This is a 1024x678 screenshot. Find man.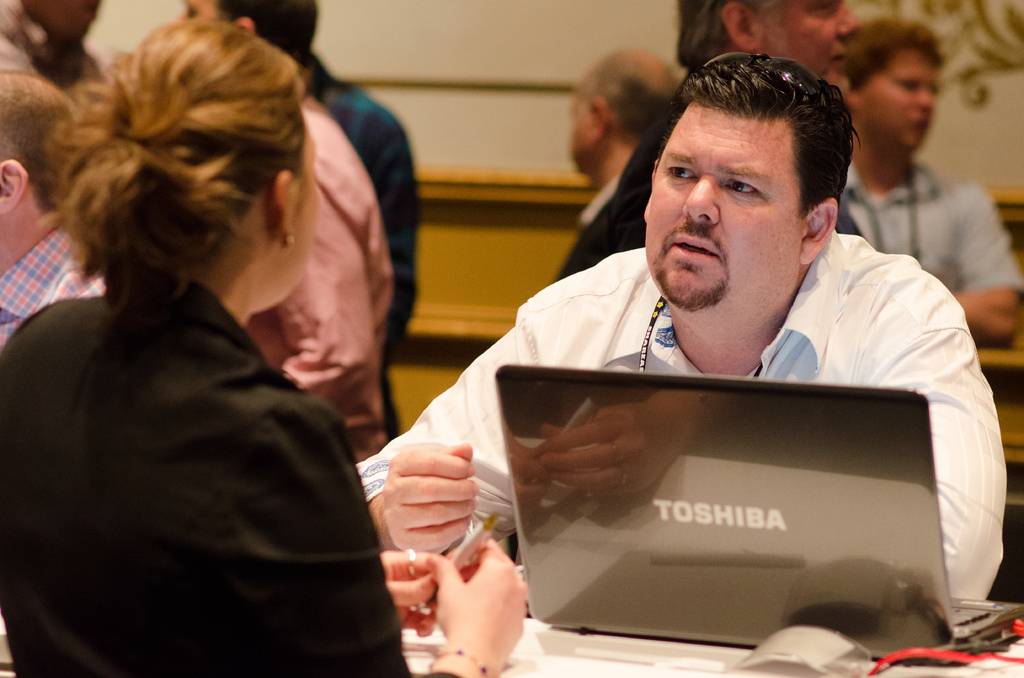
Bounding box: bbox=(351, 53, 1005, 612).
